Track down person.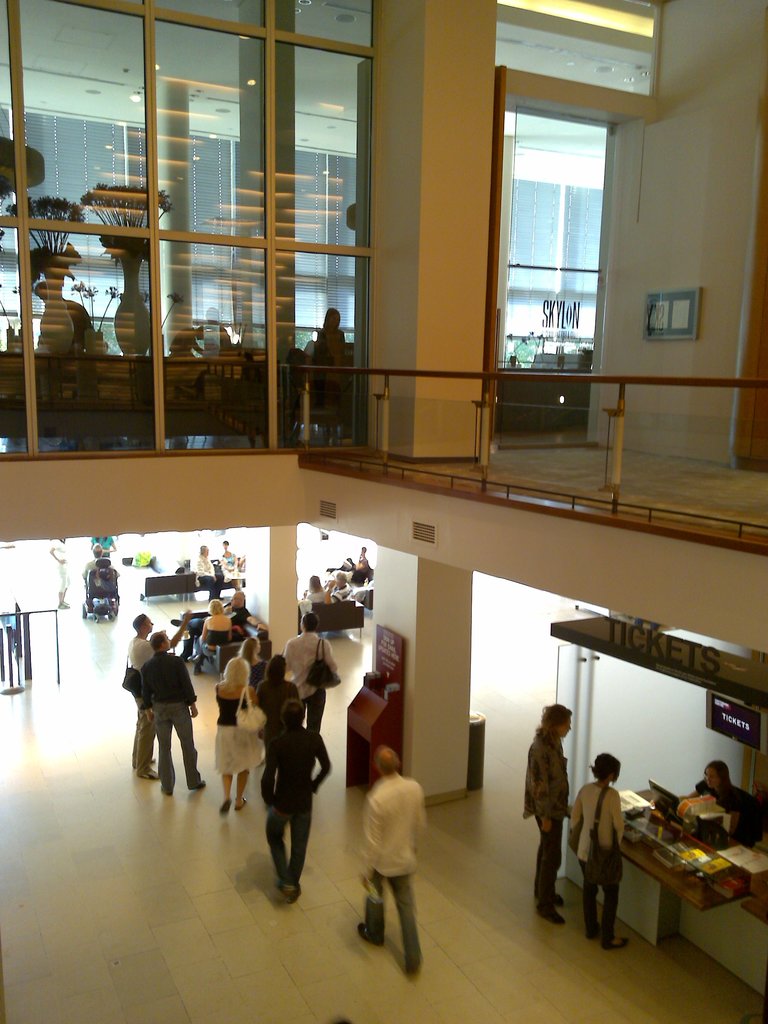
Tracked to box(692, 755, 758, 822).
